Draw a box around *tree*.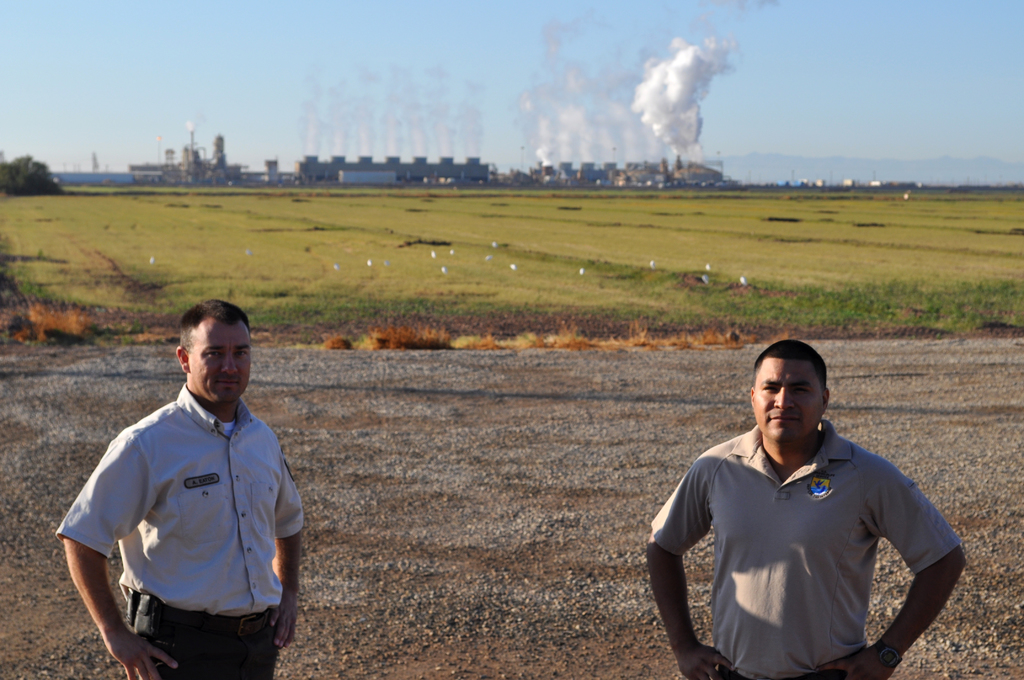
0 152 63 194.
